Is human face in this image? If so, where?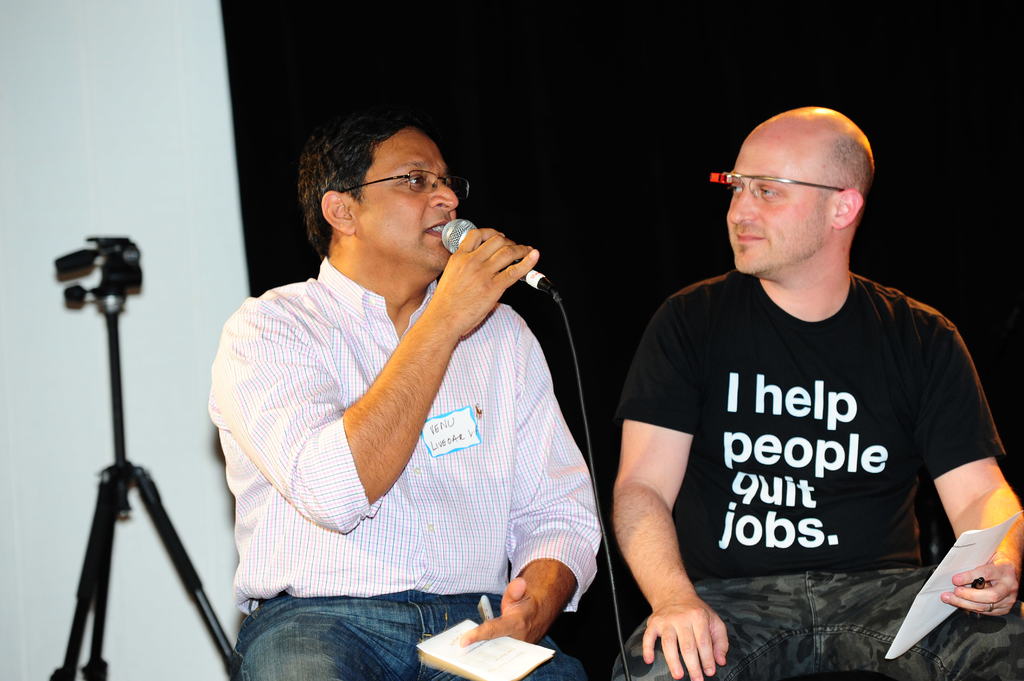
Yes, at (356,124,460,269).
